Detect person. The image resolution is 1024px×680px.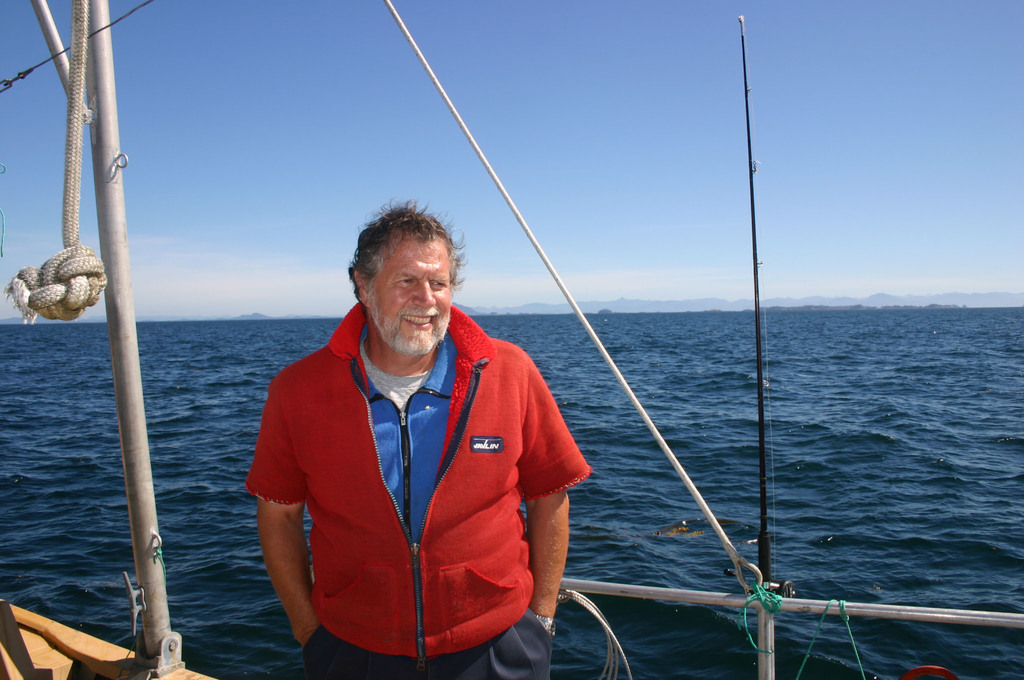
bbox=[244, 200, 591, 679].
